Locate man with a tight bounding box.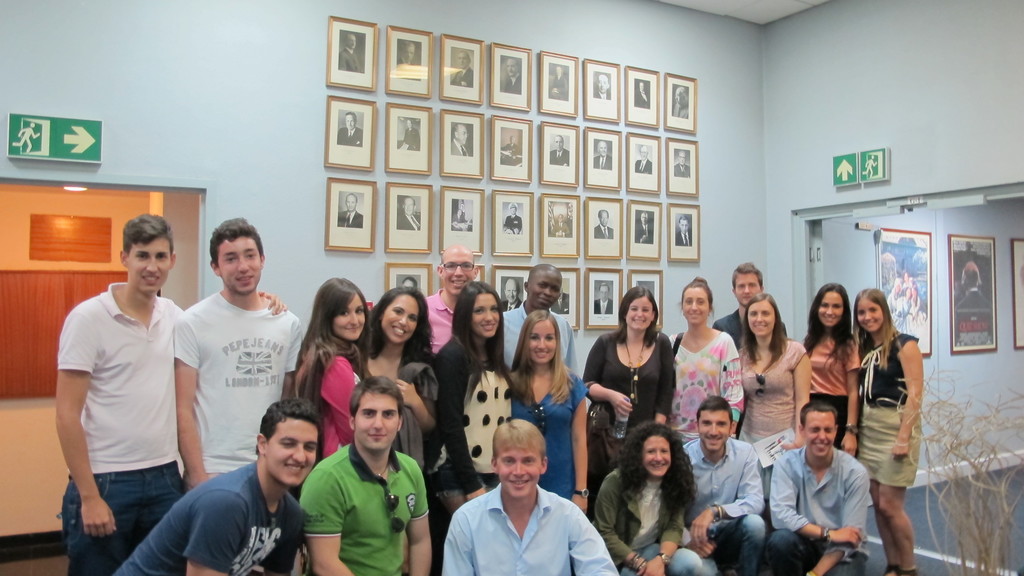
left=593, top=72, right=611, bottom=99.
